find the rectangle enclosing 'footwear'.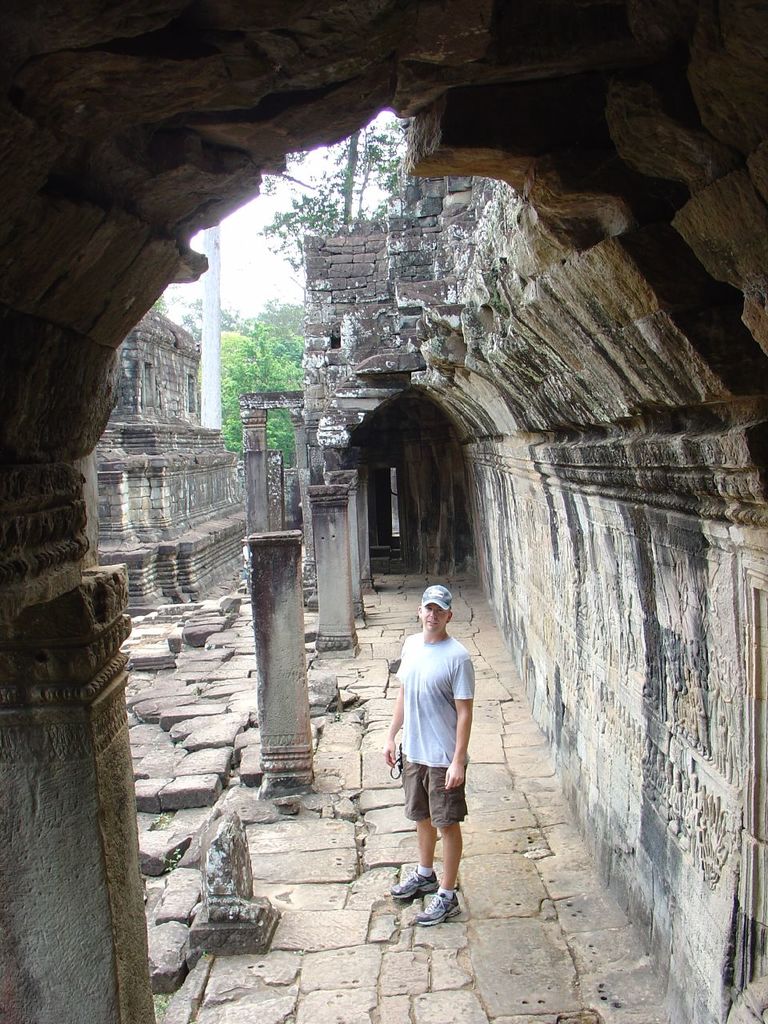
[left=388, top=864, right=437, bottom=902].
